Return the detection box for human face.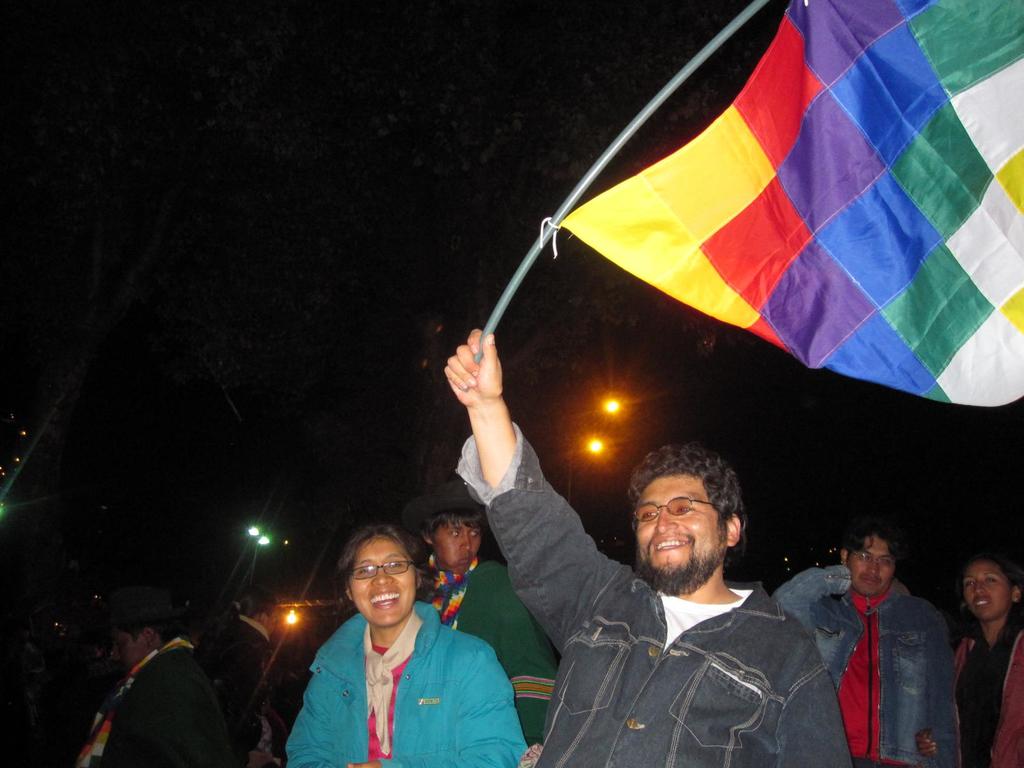
(964,561,1014,618).
